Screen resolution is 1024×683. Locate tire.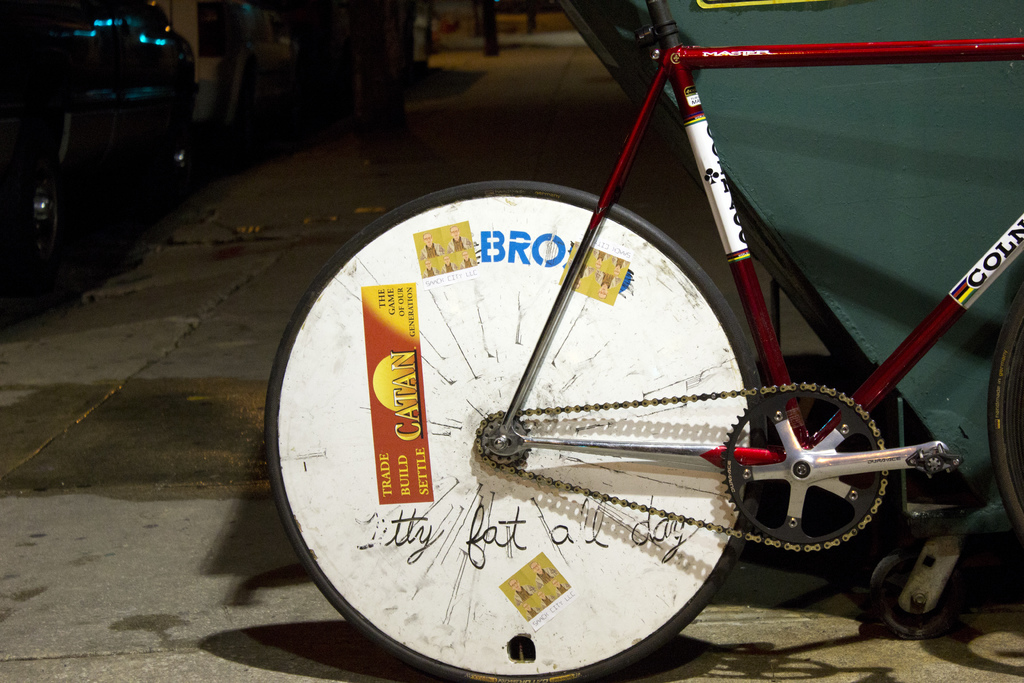
left=264, top=177, right=764, bottom=682.
